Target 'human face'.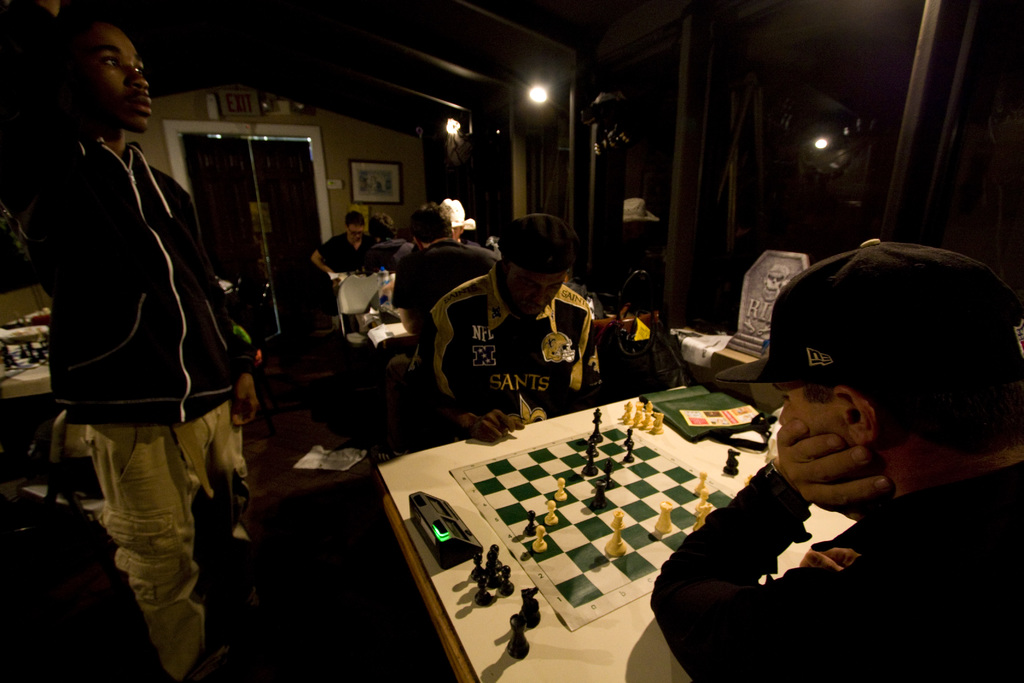
Target region: locate(777, 385, 851, 448).
